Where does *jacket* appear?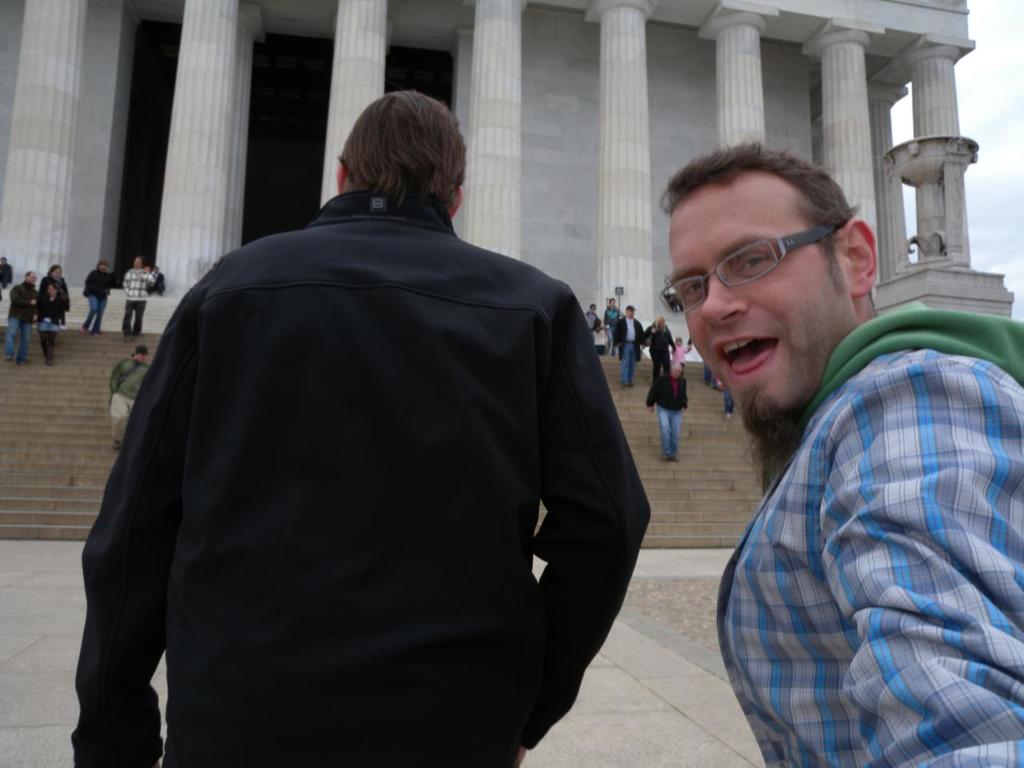
Appears at bbox(66, 191, 658, 759).
